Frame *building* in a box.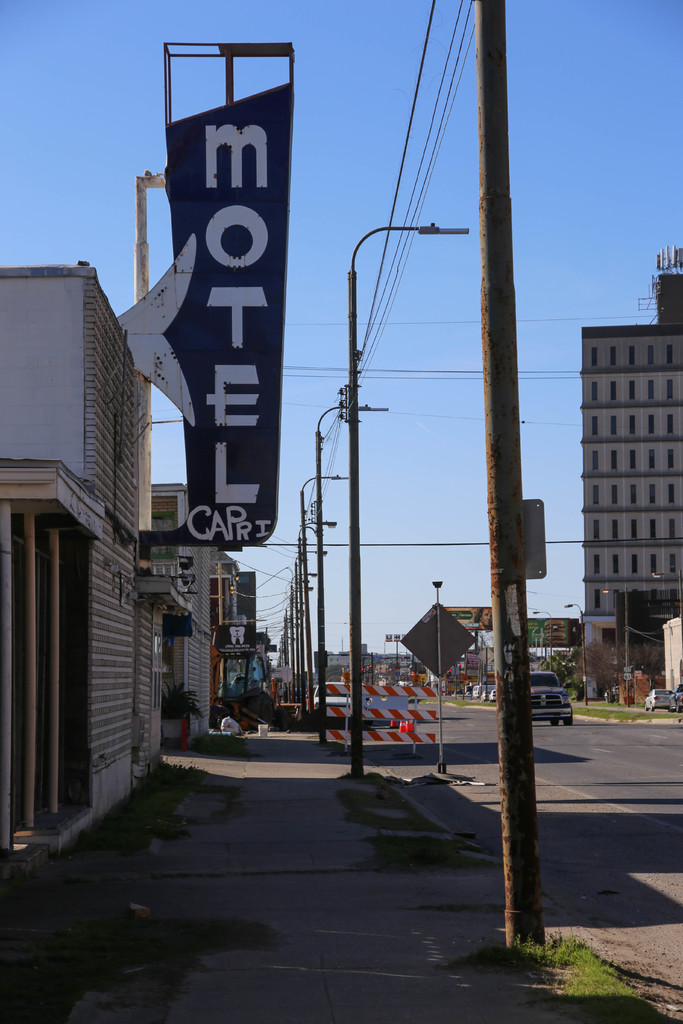
select_region(447, 605, 490, 650).
